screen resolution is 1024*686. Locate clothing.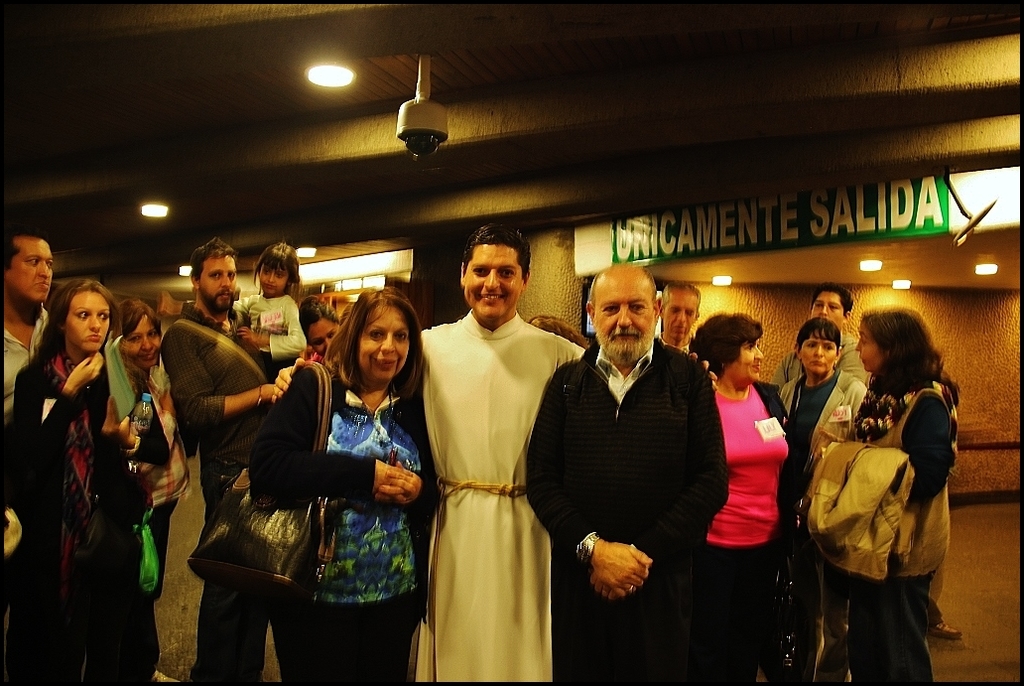
<region>705, 372, 794, 685</region>.
